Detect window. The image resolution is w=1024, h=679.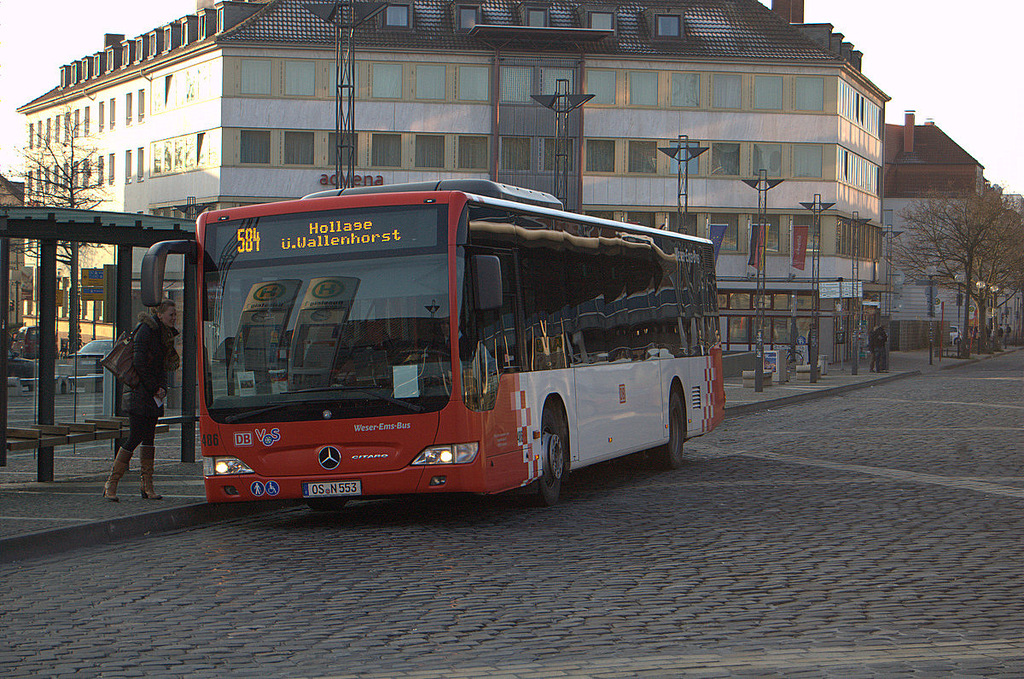
162 24 172 49.
